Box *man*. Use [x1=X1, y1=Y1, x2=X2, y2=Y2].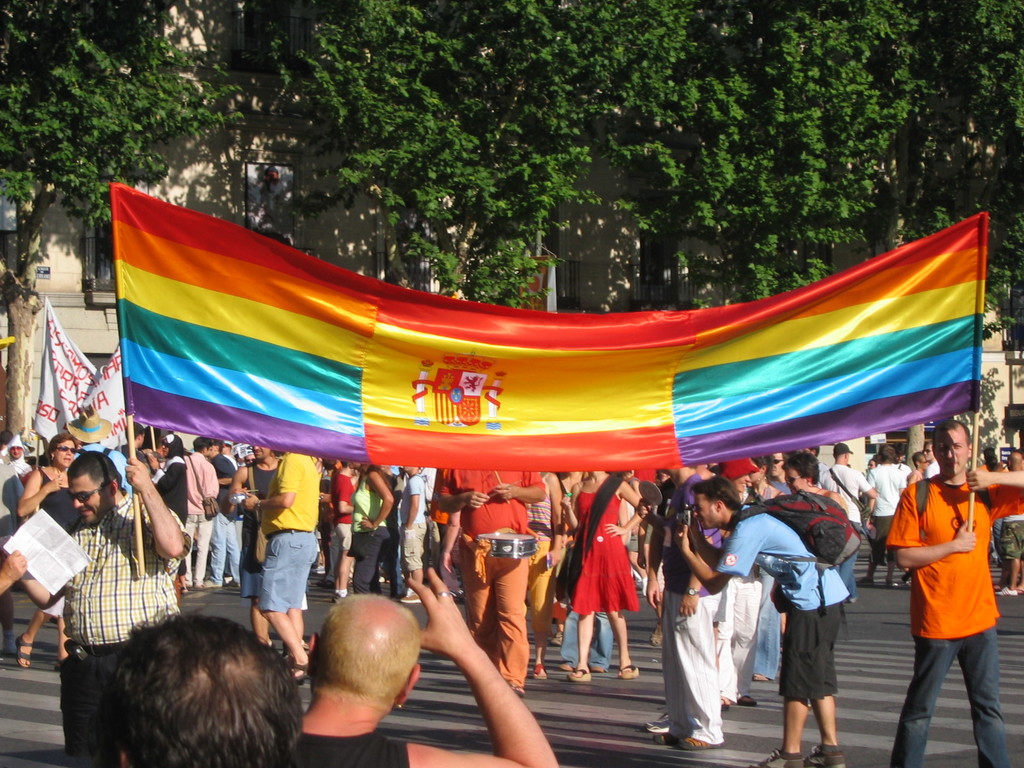
[x1=671, y1=472, x2=845, y2=767].
